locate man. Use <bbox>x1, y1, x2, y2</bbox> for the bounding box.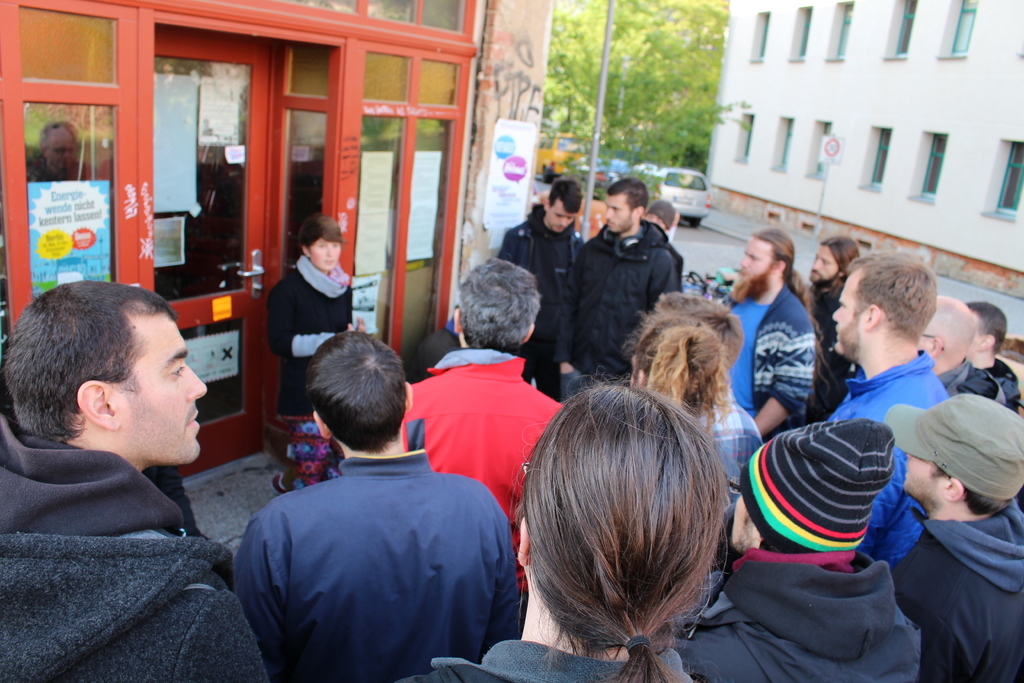
<bbox>886, 394, 1023, 682</bbox>.
